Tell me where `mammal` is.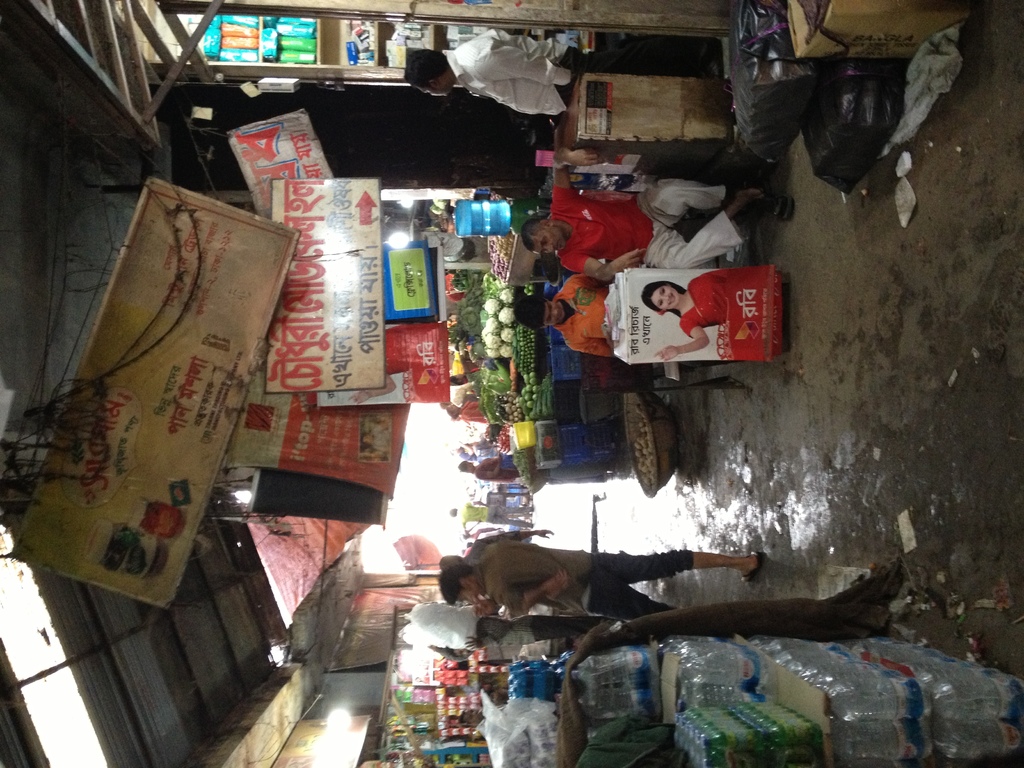
`mammal` is at [517,280,607,355].
